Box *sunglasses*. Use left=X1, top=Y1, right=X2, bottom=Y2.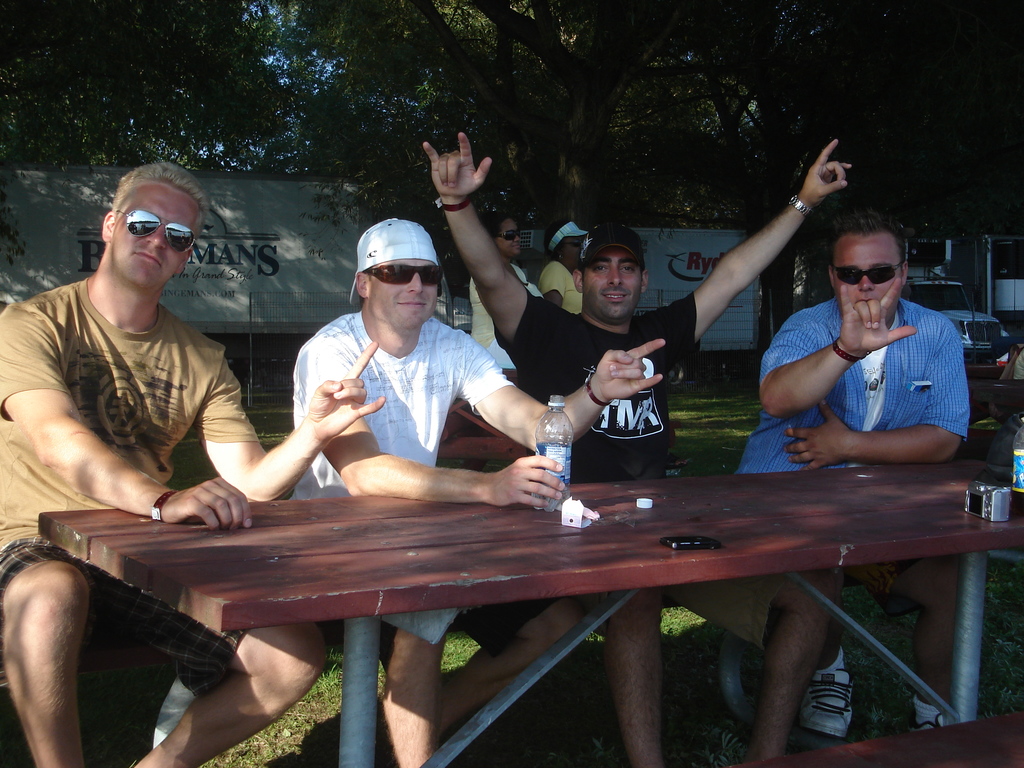
left=559, top=236, right=586, bottom=248.
